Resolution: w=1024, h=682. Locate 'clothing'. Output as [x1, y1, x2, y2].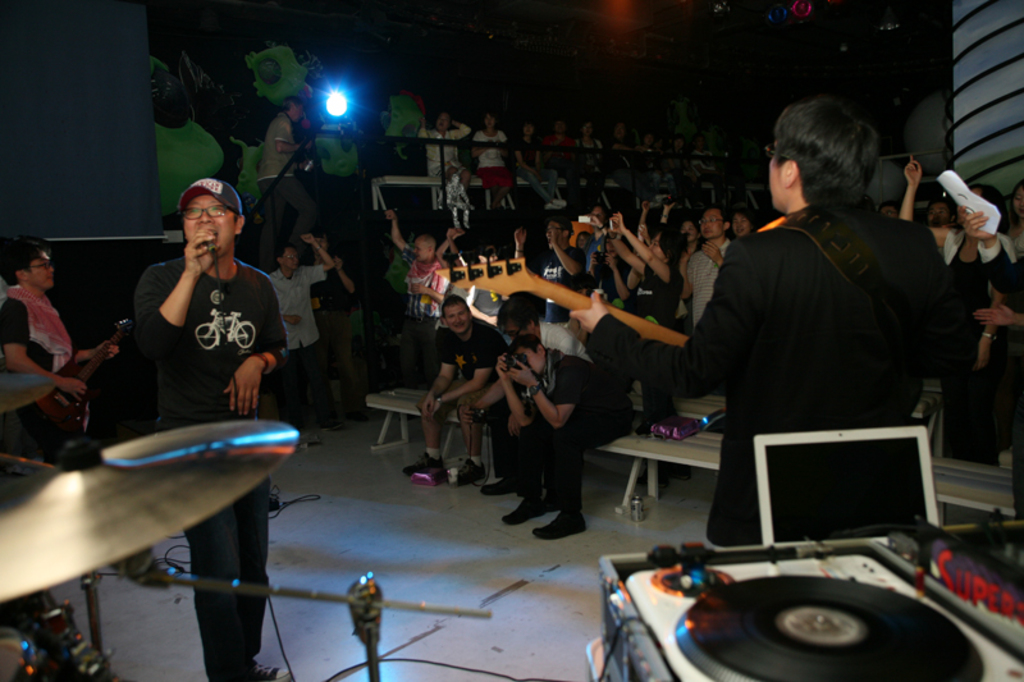
[431, 313, 506, 386].
